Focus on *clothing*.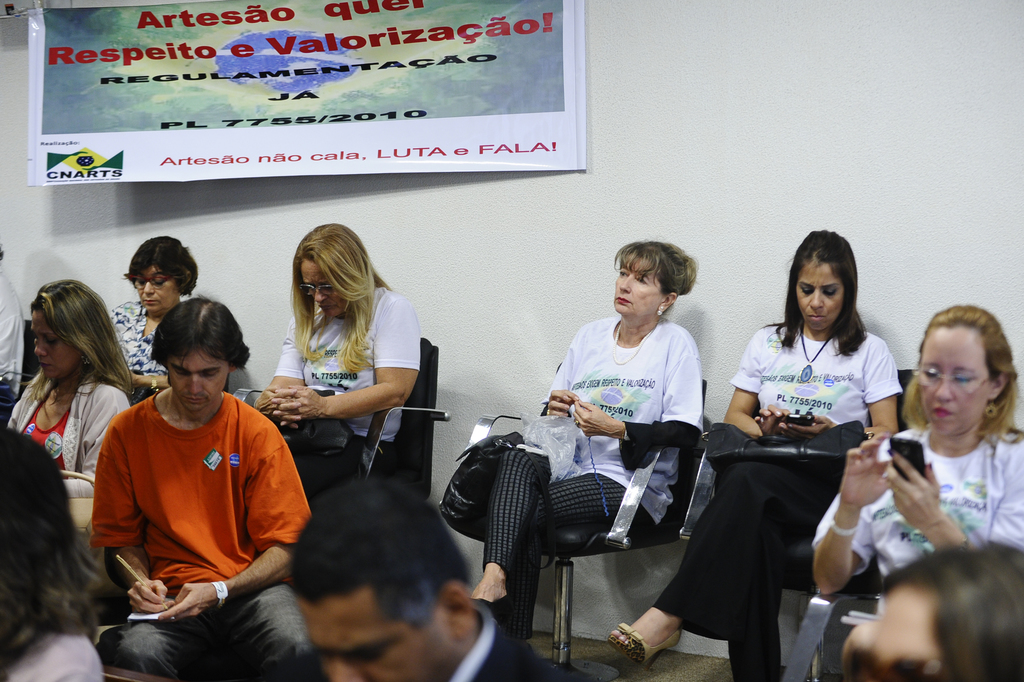
Focused at rect(655, 328, 908, 681).
